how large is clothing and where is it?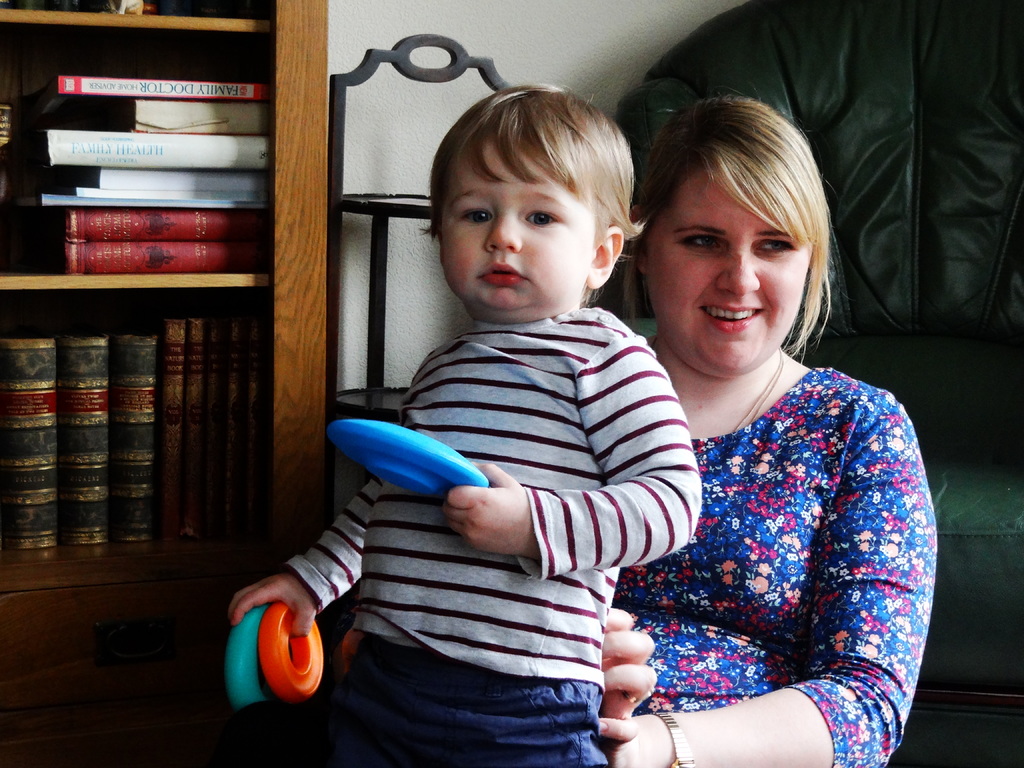
Bounding box: Rect(604, 312, 936, 742).
